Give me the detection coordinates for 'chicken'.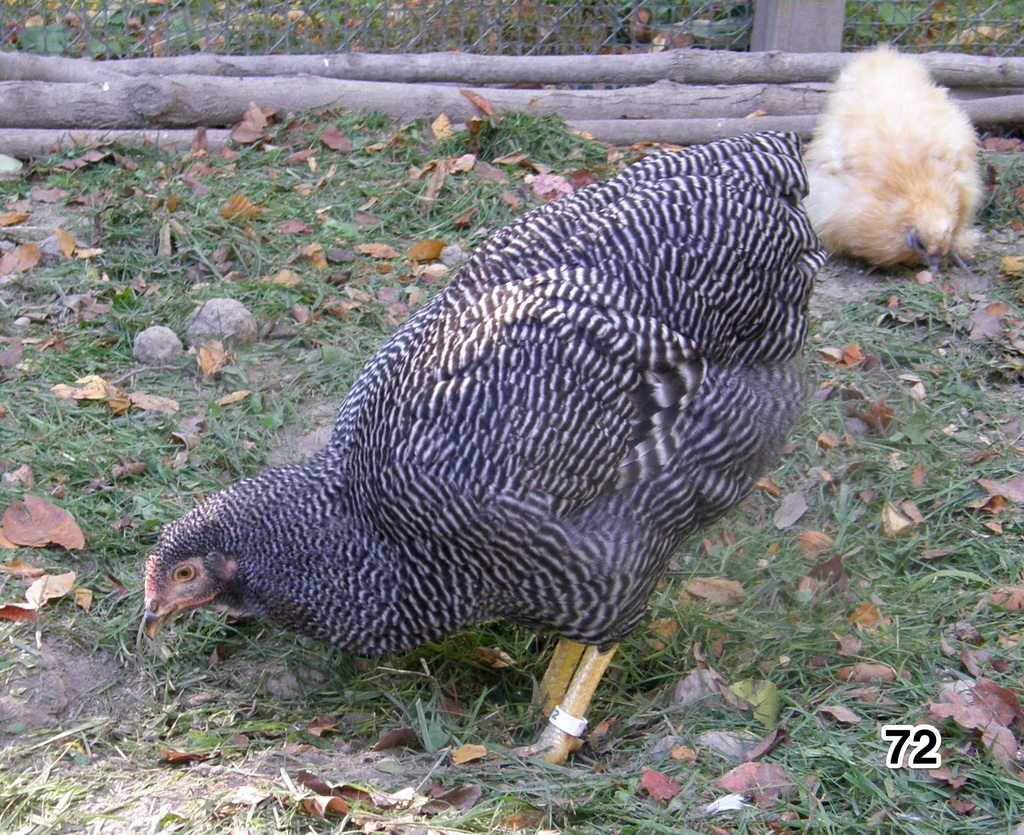
(left=790, top=33, right=983, bottom=277).
